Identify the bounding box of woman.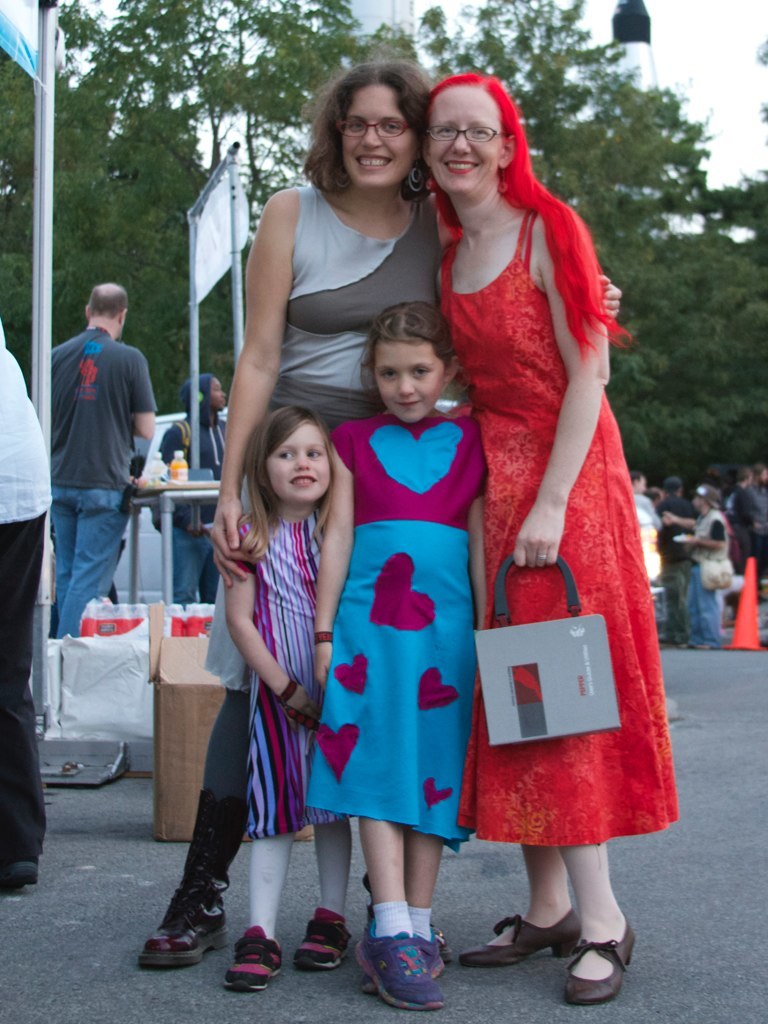
x1=431 y1=67 x2=683 y2=1003.
